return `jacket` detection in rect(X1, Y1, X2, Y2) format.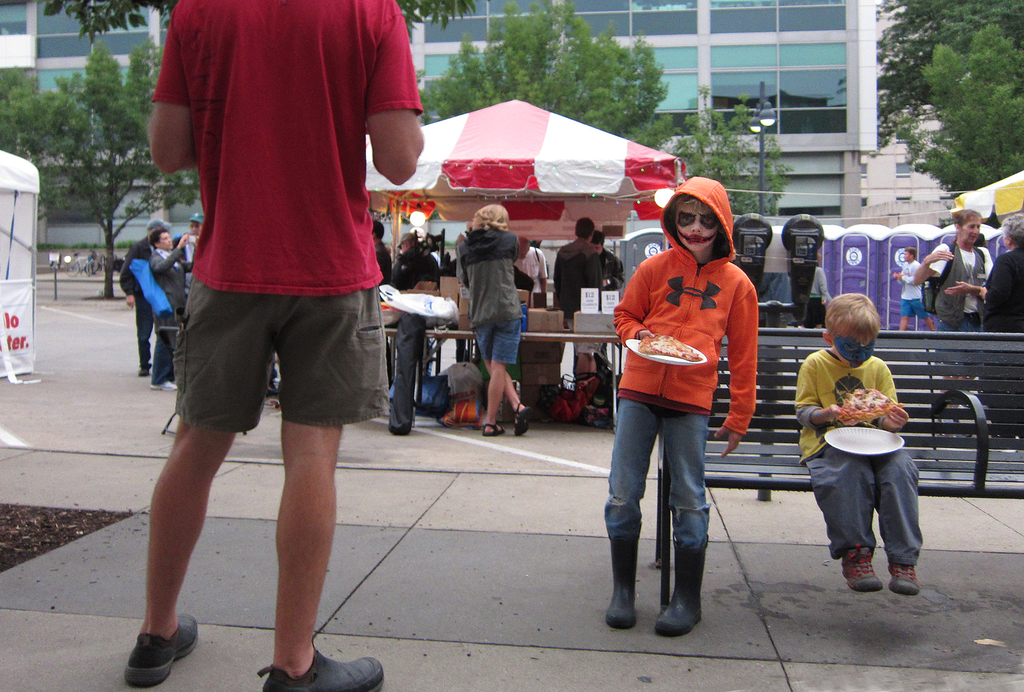
rect(929, 243, 983, 321).
